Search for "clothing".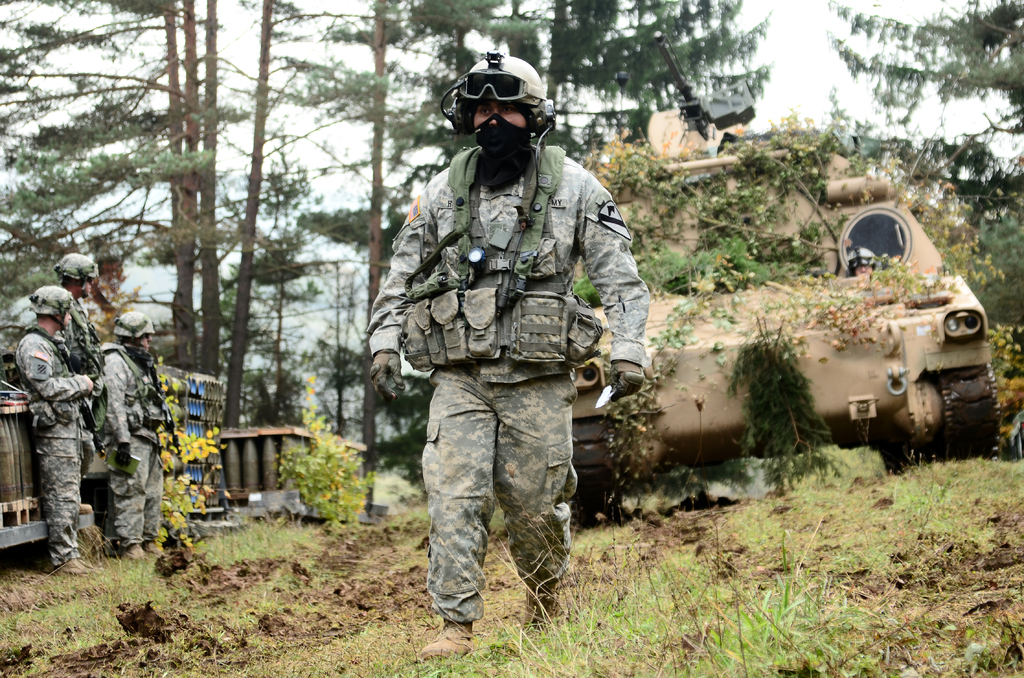
Found at box(369, 146, 646, 626).
